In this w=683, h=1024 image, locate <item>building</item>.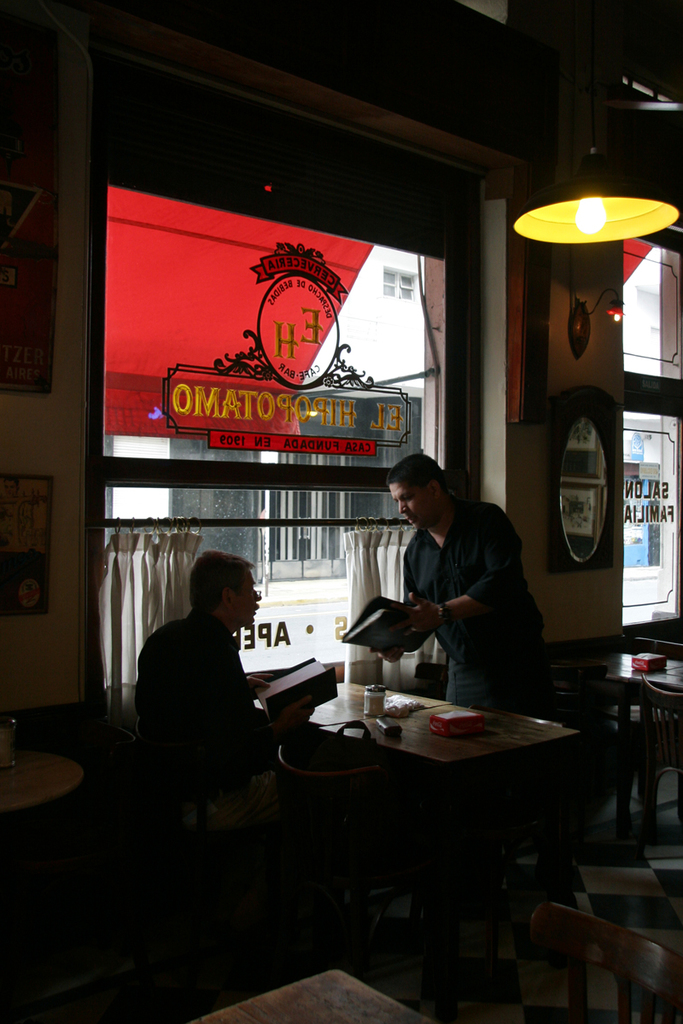
Bounding box: left=0, top=3, right=680, bottom=1023.
